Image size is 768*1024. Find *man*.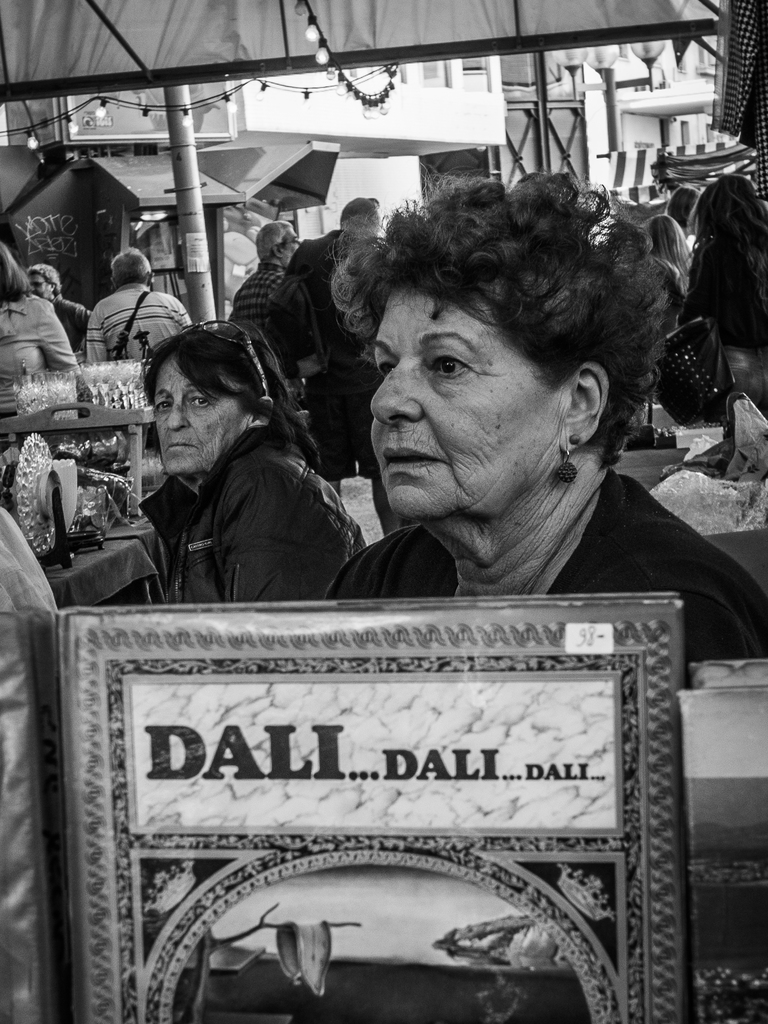
226/221/300/323.
